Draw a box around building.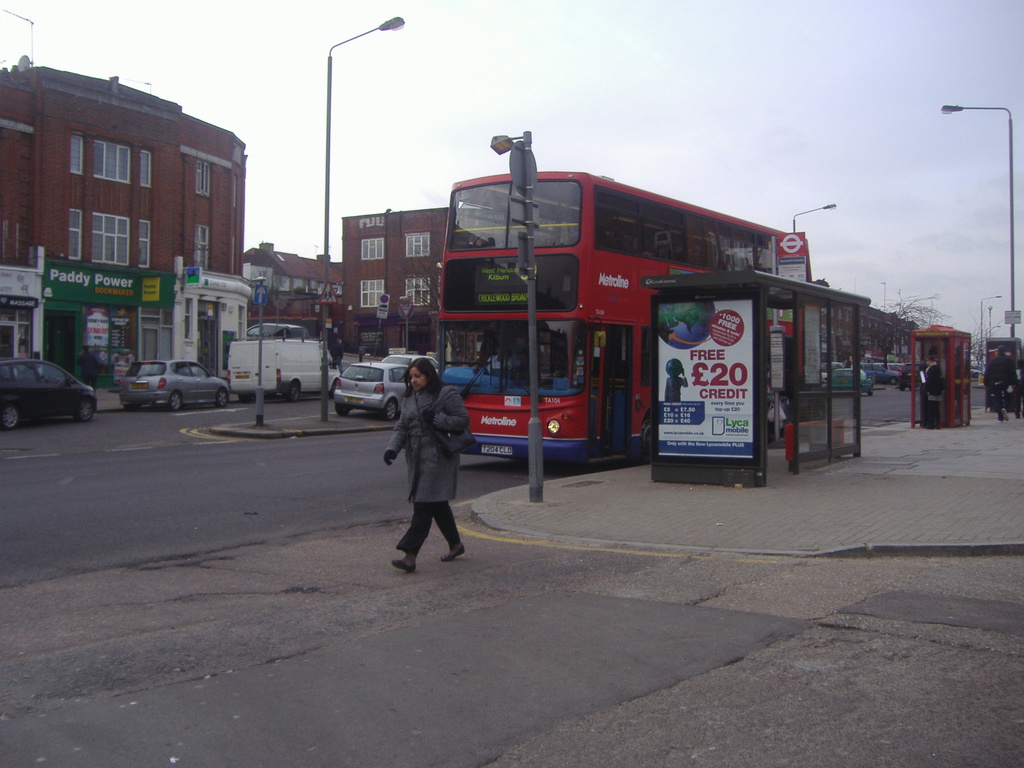
BBox(985, 336, 1021, 365).
